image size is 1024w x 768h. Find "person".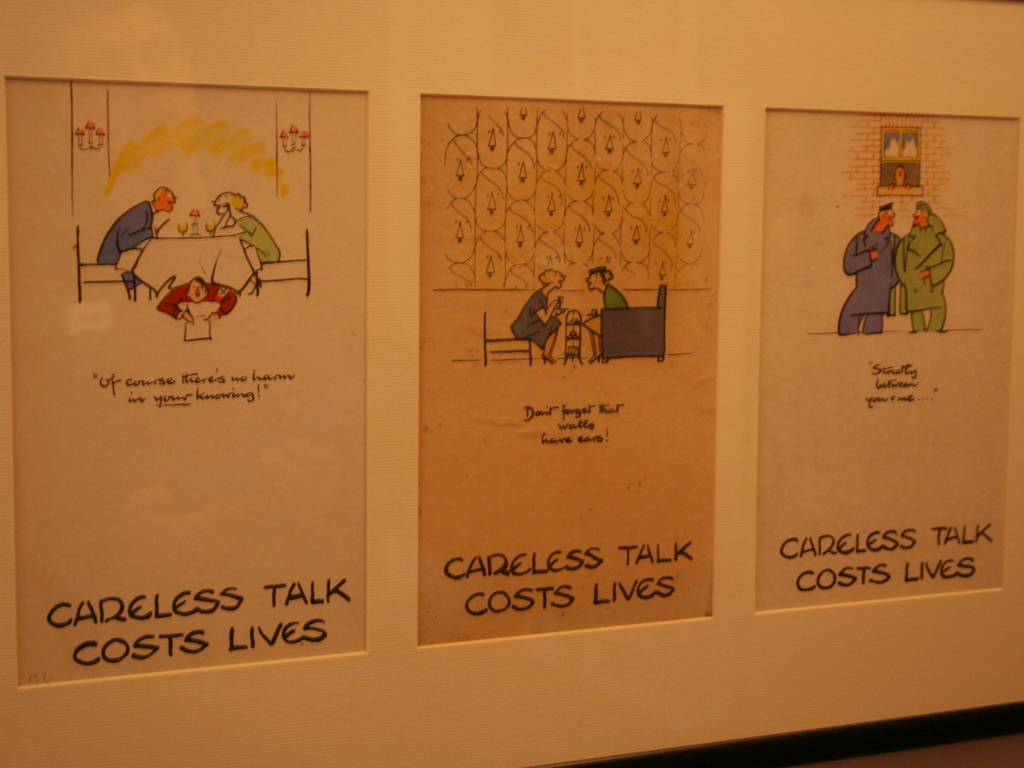
left=890, top=168, right=914, bottom=191.
